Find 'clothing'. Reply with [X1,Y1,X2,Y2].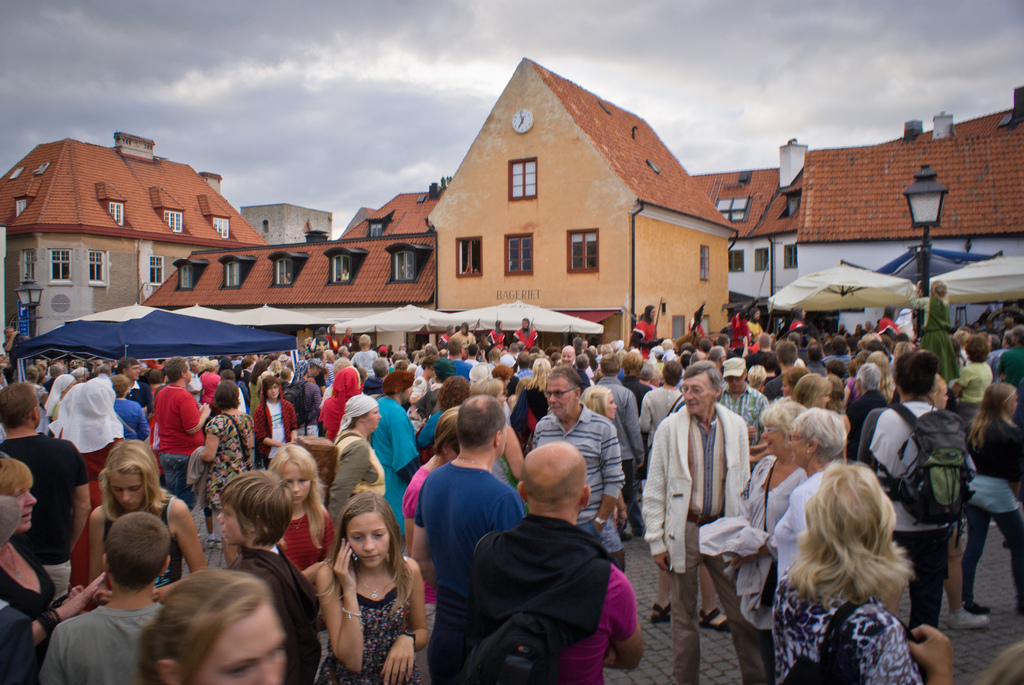
[792,299,804,327].
